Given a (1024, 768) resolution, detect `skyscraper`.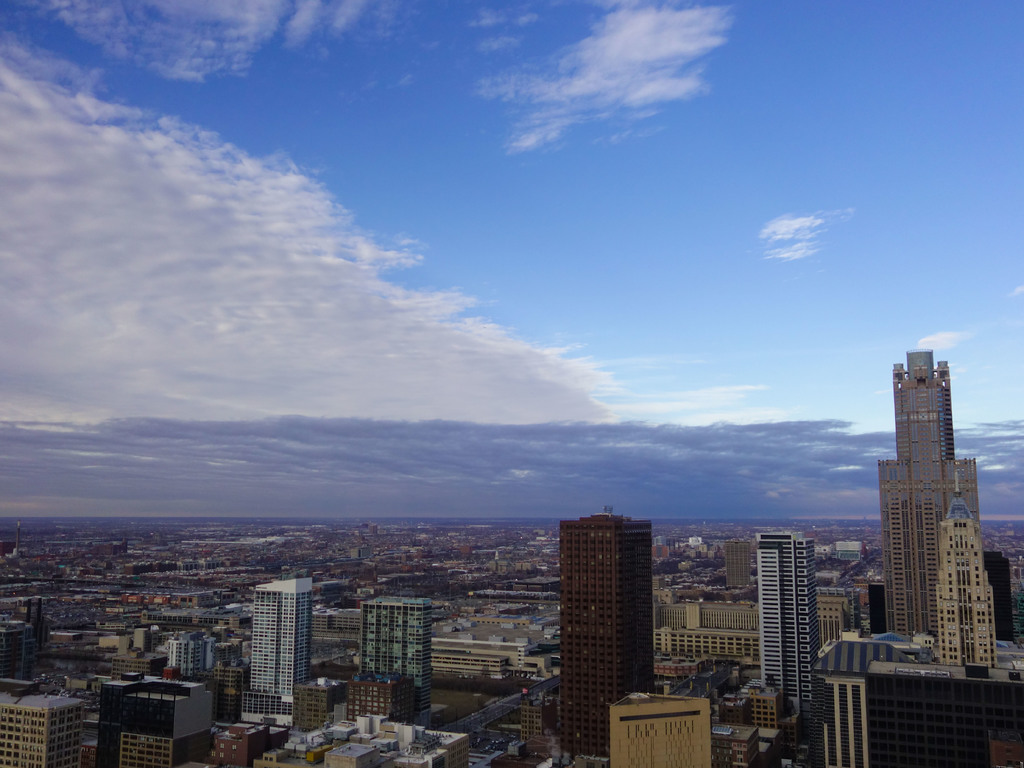
<box>358,594,441,724</box>.
